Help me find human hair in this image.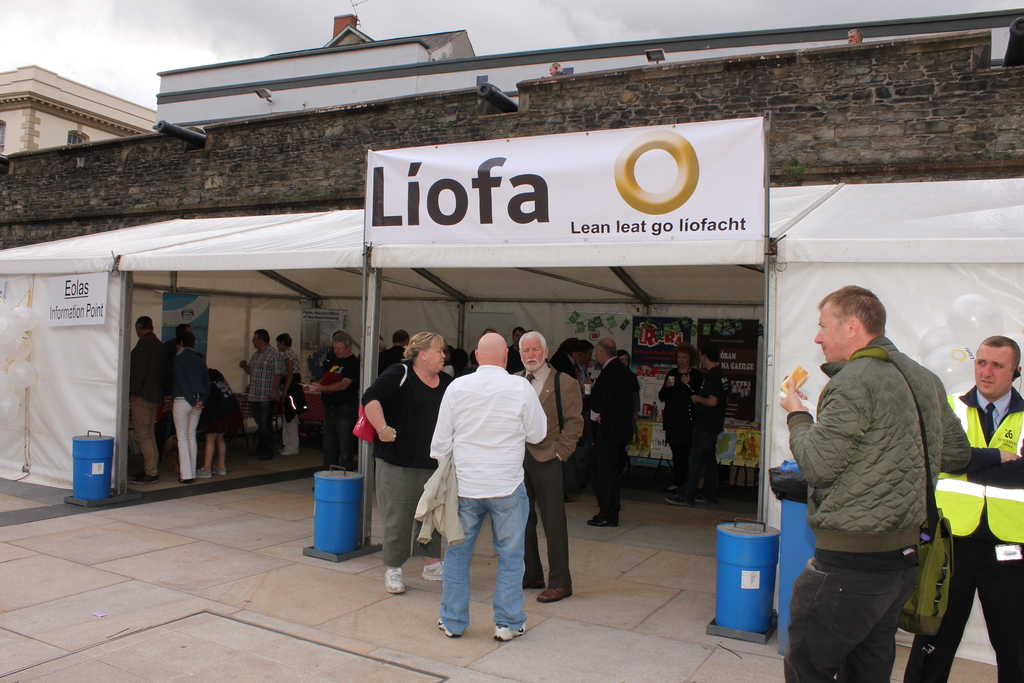
Found it: x1=555 y1=335 x2=581 y2=354.
